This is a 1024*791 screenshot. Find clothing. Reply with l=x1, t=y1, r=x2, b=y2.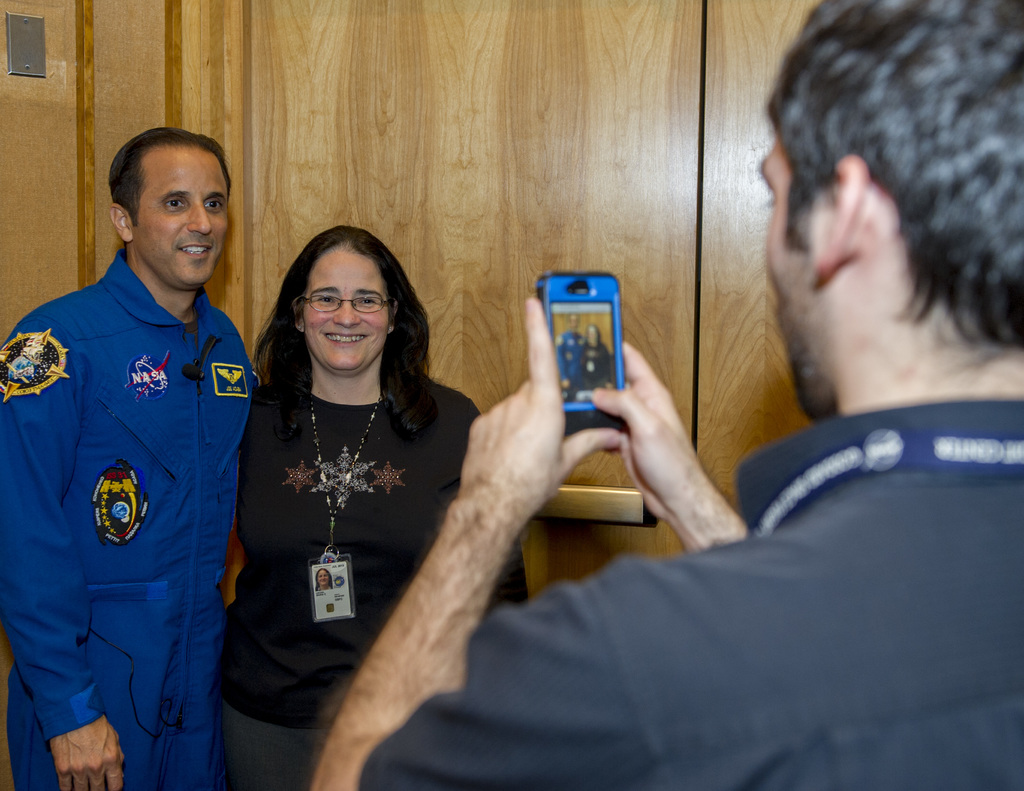
l=557, t=328, r=584, b=384.
